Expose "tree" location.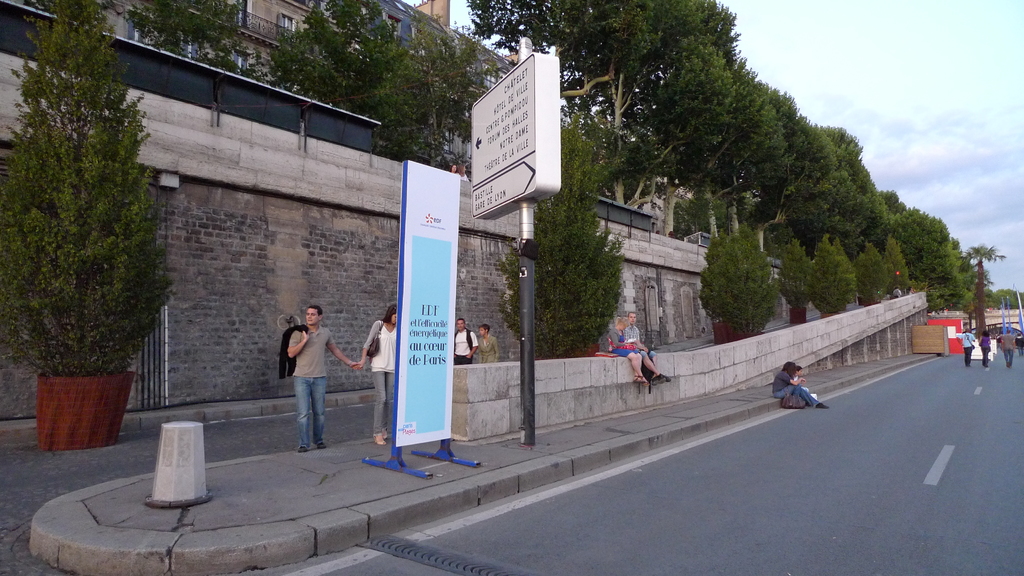
Exposed at bbox(0, 0, 173, 382).
